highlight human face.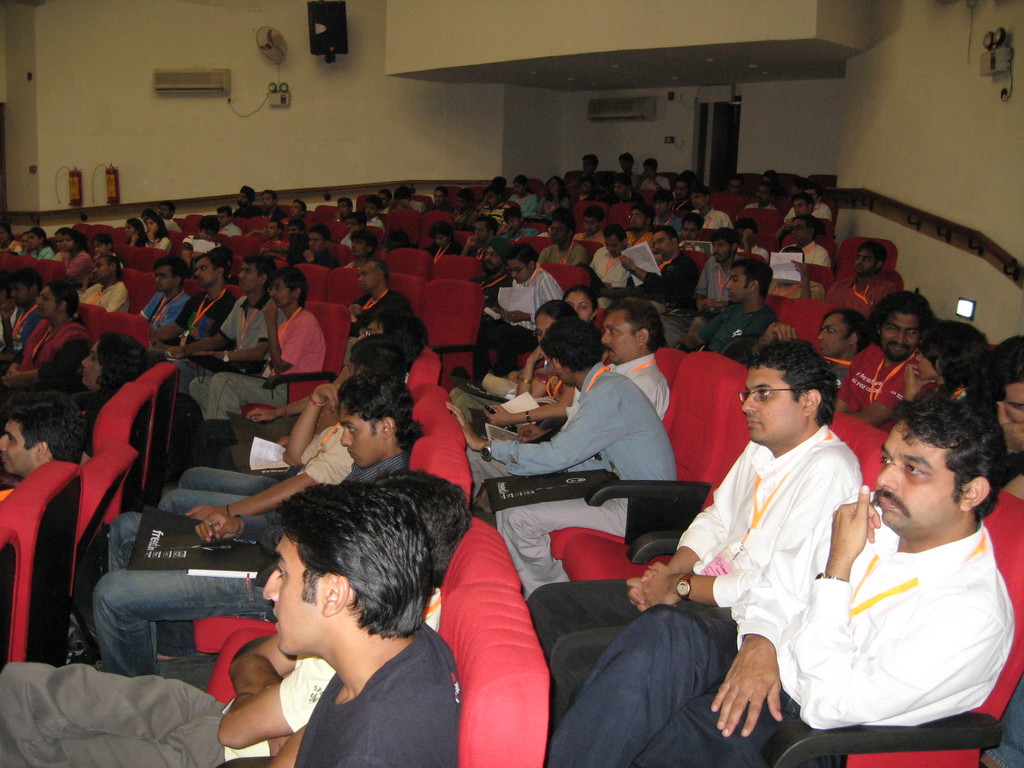
Highlighted region: bbox=[586, 220, 598, 236].
